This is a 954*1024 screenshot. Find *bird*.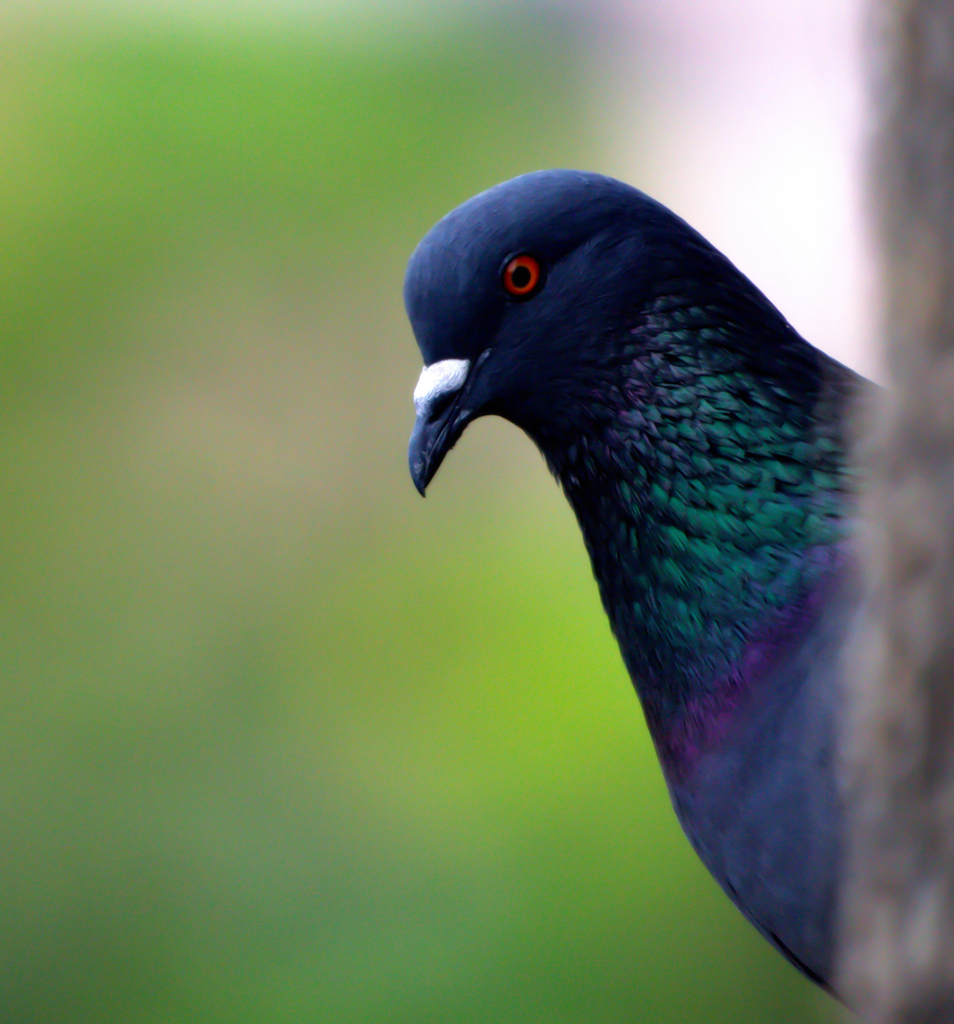
Bounding box: crop(366, 134, 945, 998).
